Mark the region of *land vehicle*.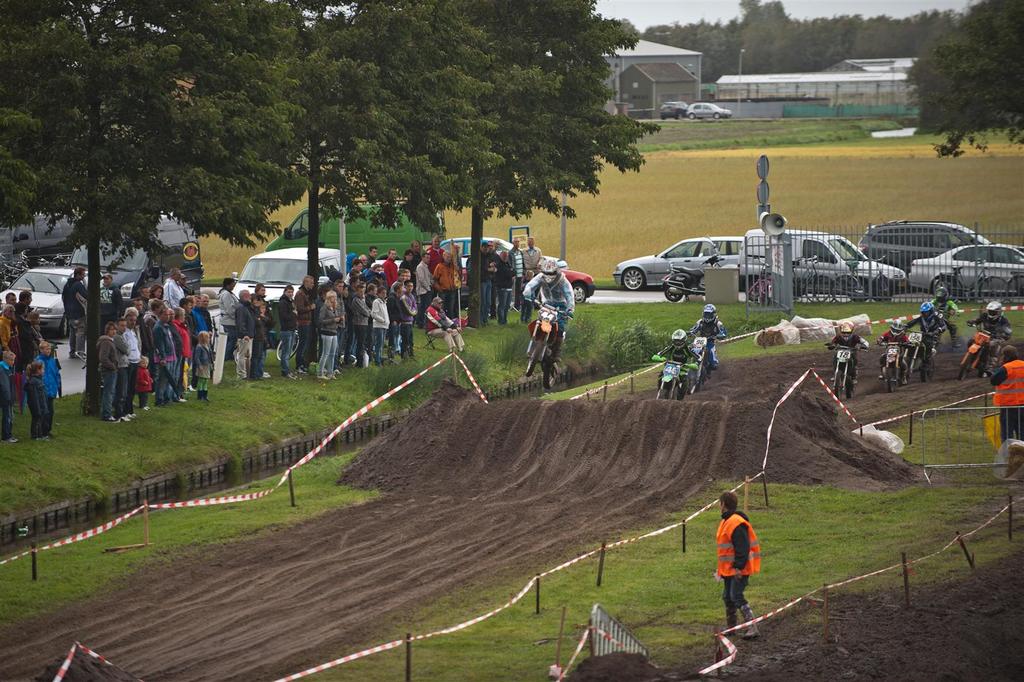
Region: 902:333:934:378.
